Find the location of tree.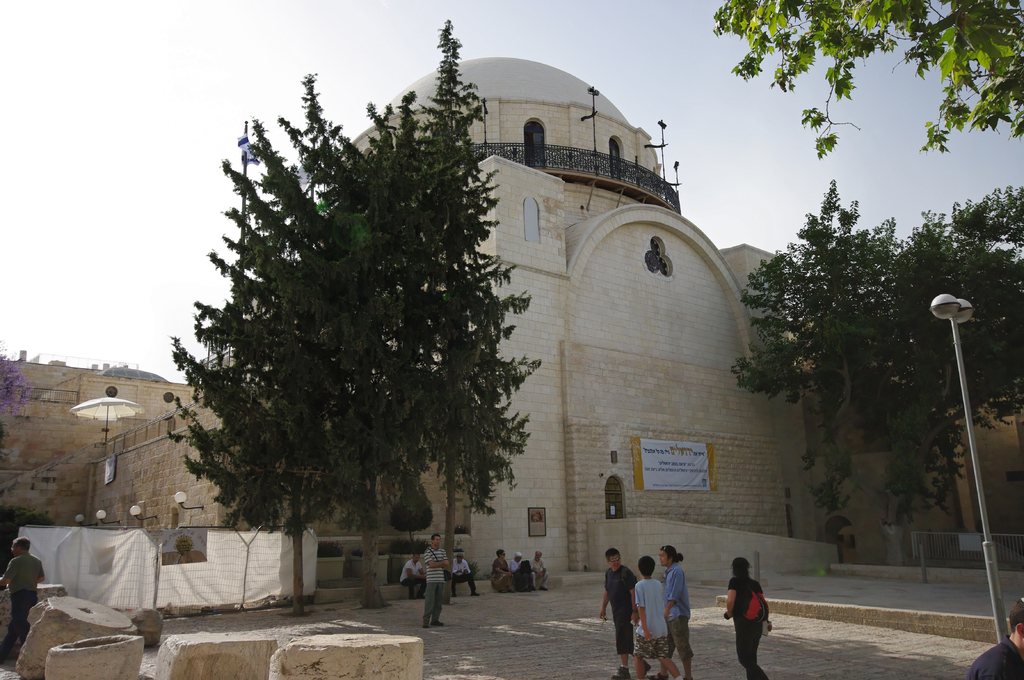
Location: Rect(708, 0, 1023, 159).
